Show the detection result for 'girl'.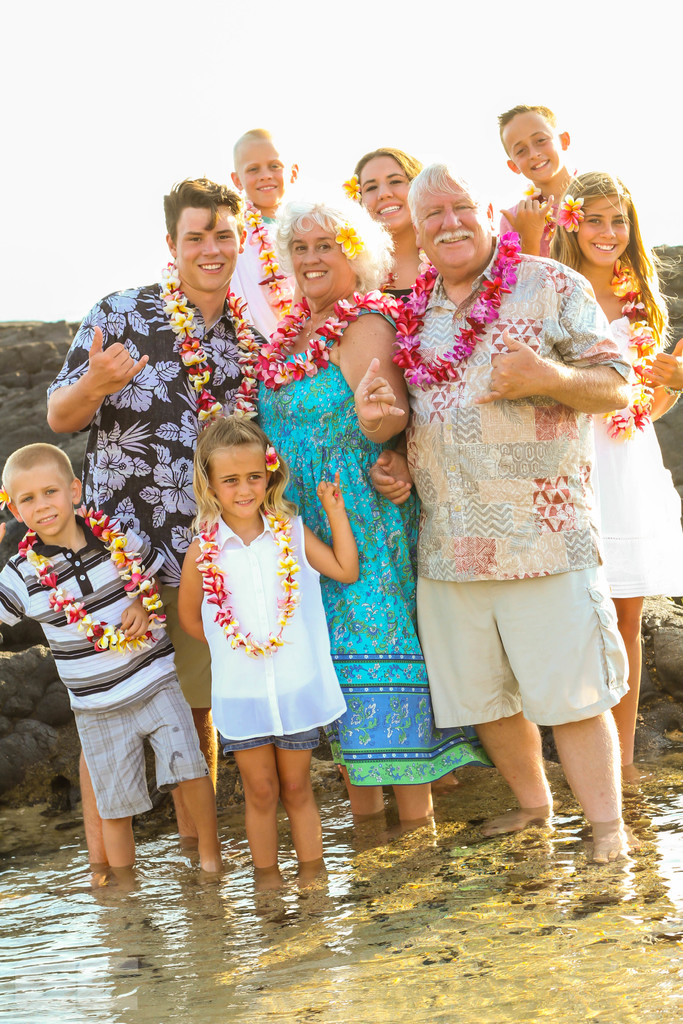
[x1=351, y1=147, x2=423, y2=325].
